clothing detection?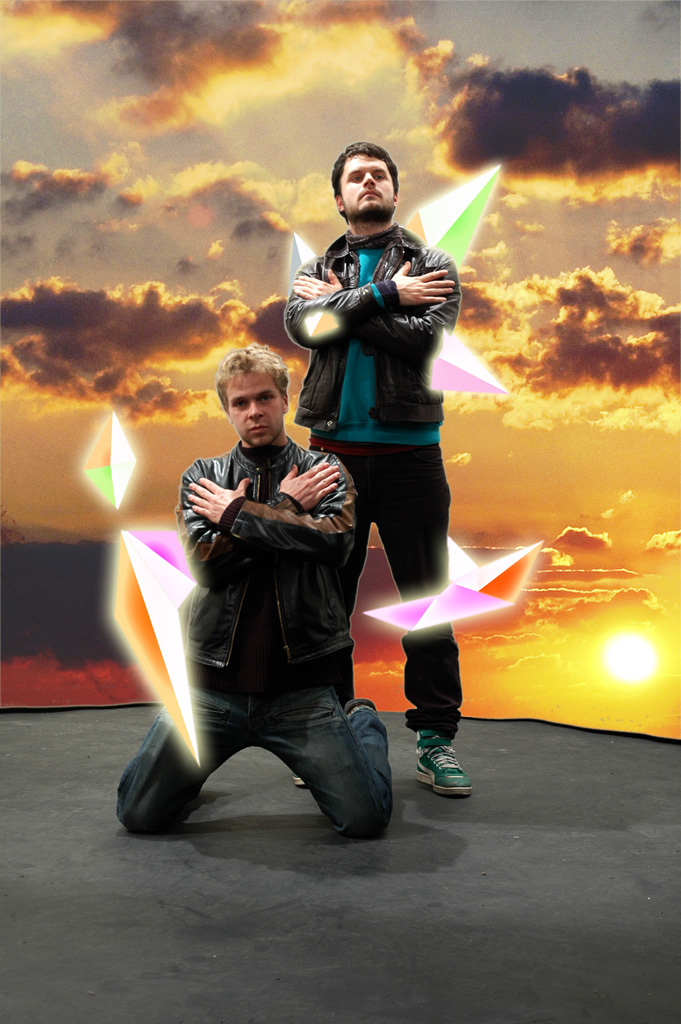
{"x1": 279, "y1": 223, "x2": 467, "y2": 749}
